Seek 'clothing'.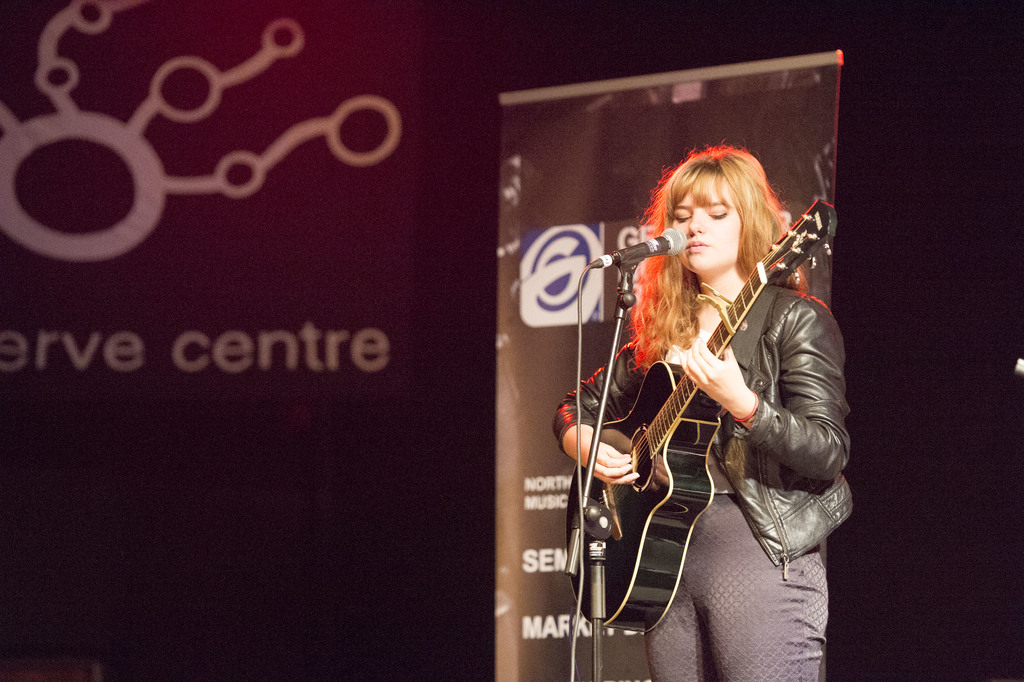
[x1=563, y1=196, x2=846, y2=645].
